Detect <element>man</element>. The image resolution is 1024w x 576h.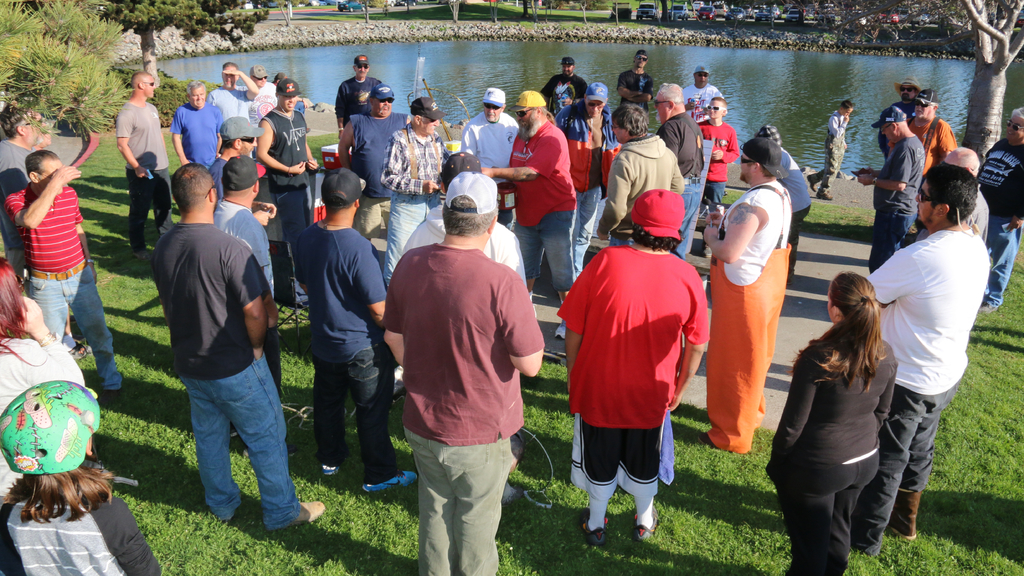
bbox=(1, 99, 38, 277).
